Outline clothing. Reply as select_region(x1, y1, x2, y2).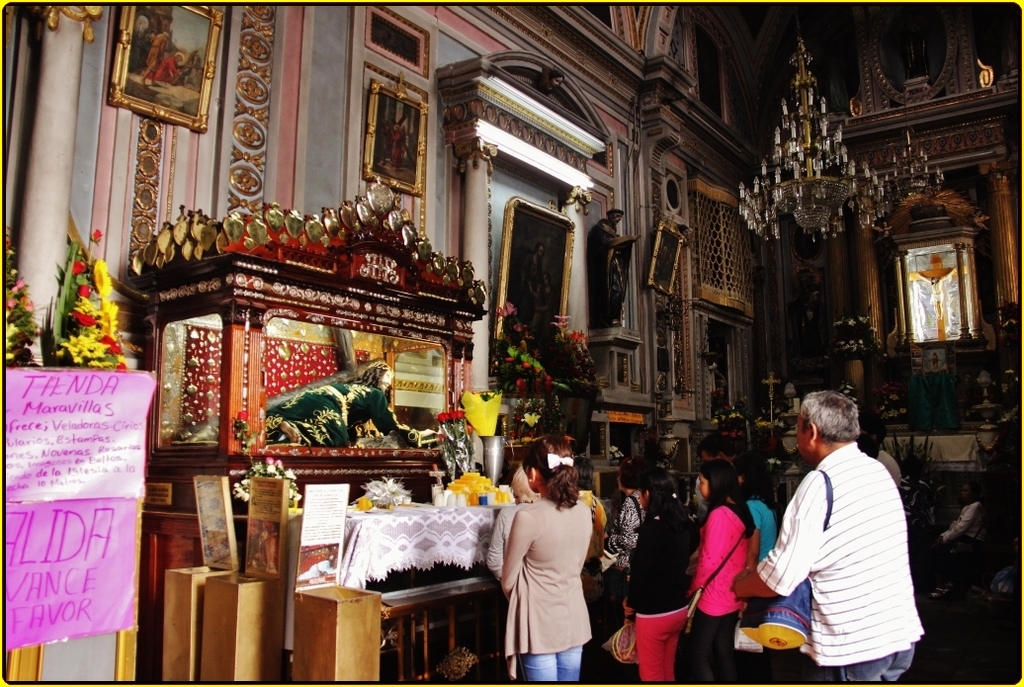
select_region(756, 440, 927, 683).
